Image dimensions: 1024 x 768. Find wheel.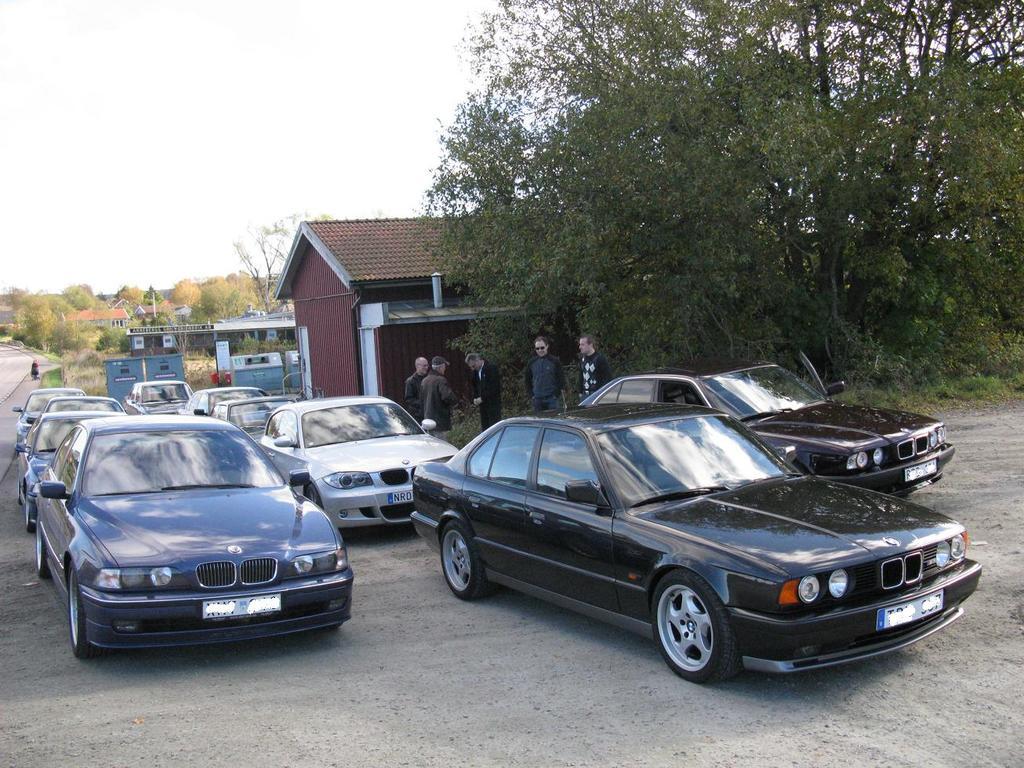
<bbox>17, 494, 38, 531</bbox>.
